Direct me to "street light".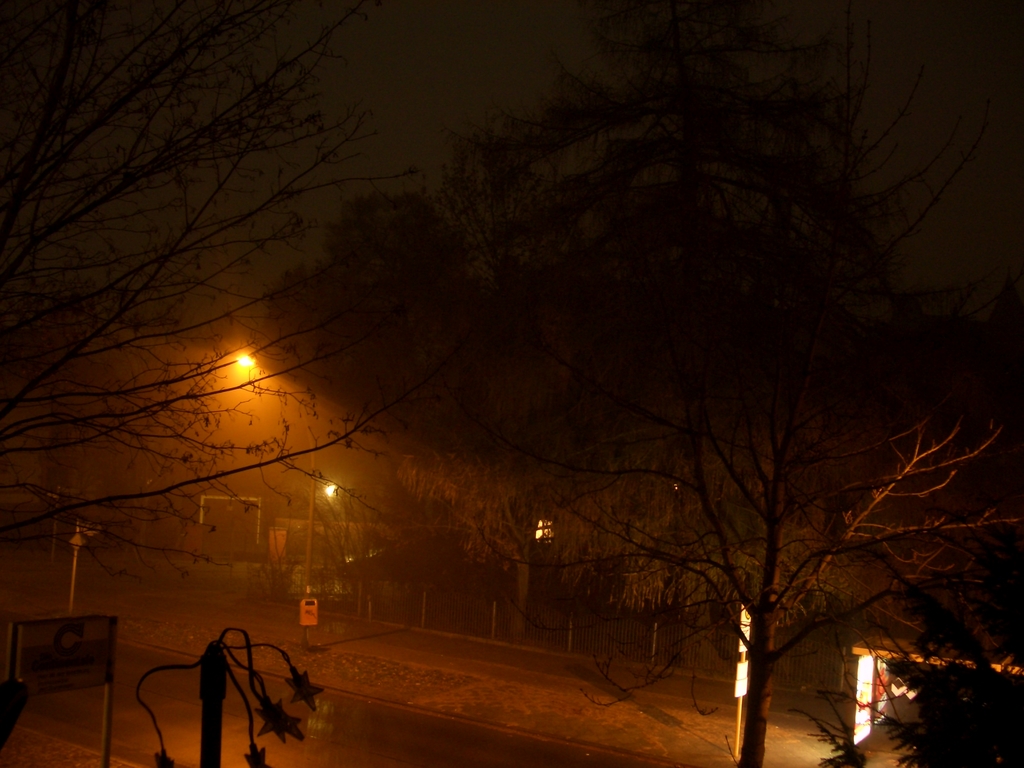
Direction: 299:439:341:596.
